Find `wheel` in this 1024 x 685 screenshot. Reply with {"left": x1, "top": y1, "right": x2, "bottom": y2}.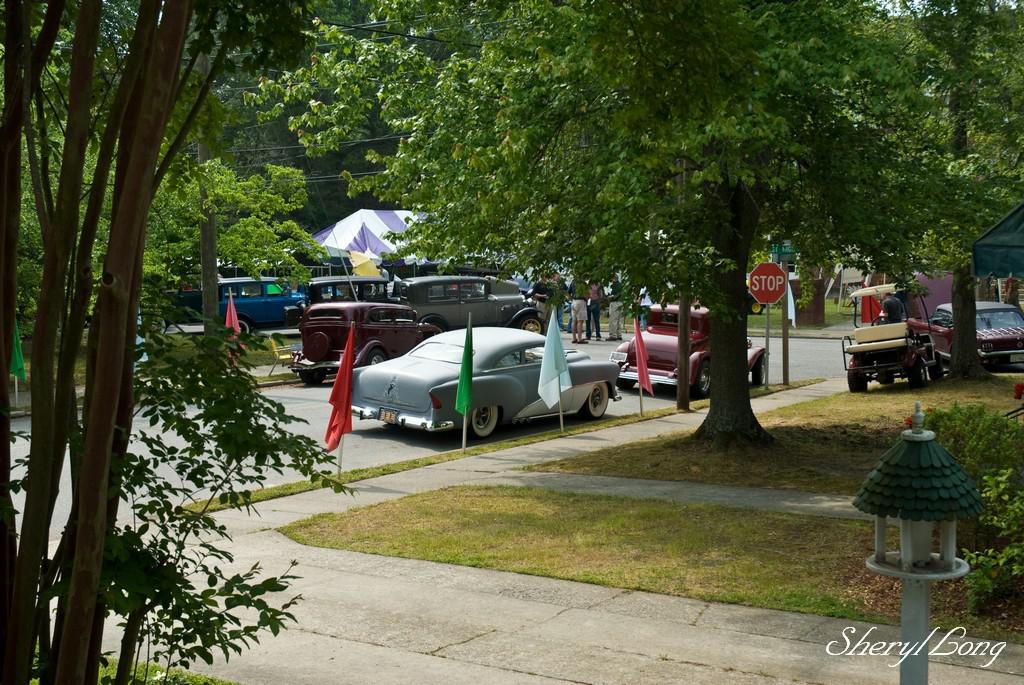
{"left": 933, "top": 352, "right": 945, "bottom": 380}.
